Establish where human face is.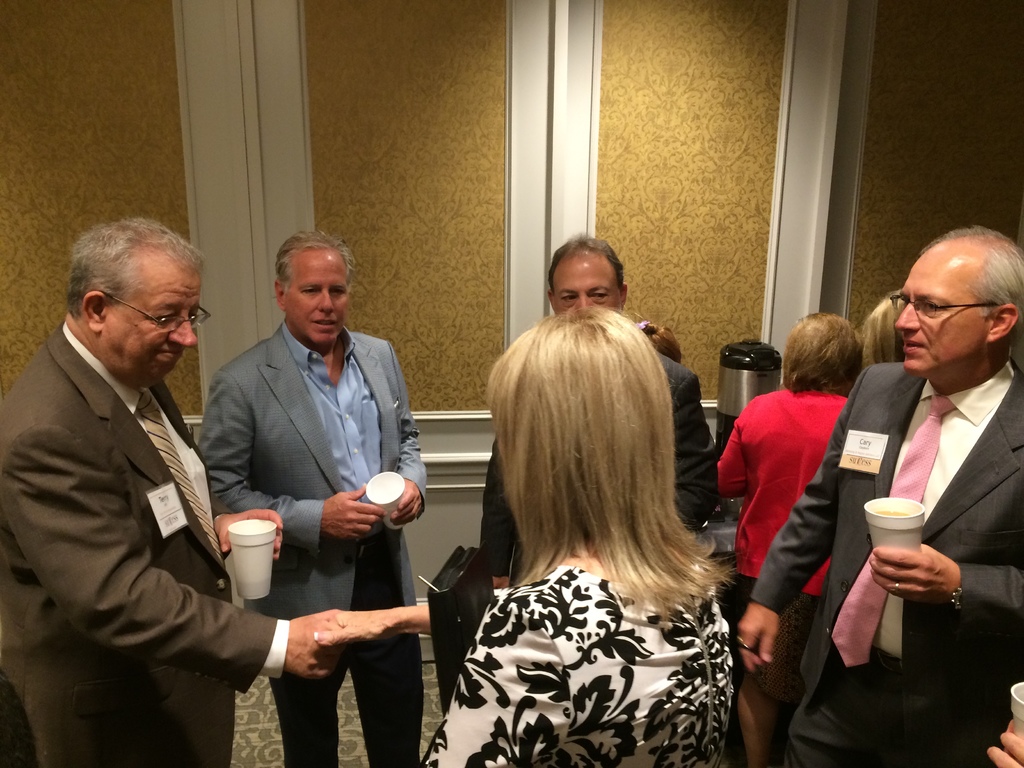
Established at x1=109 y1=265 x2=197 y2=395.
